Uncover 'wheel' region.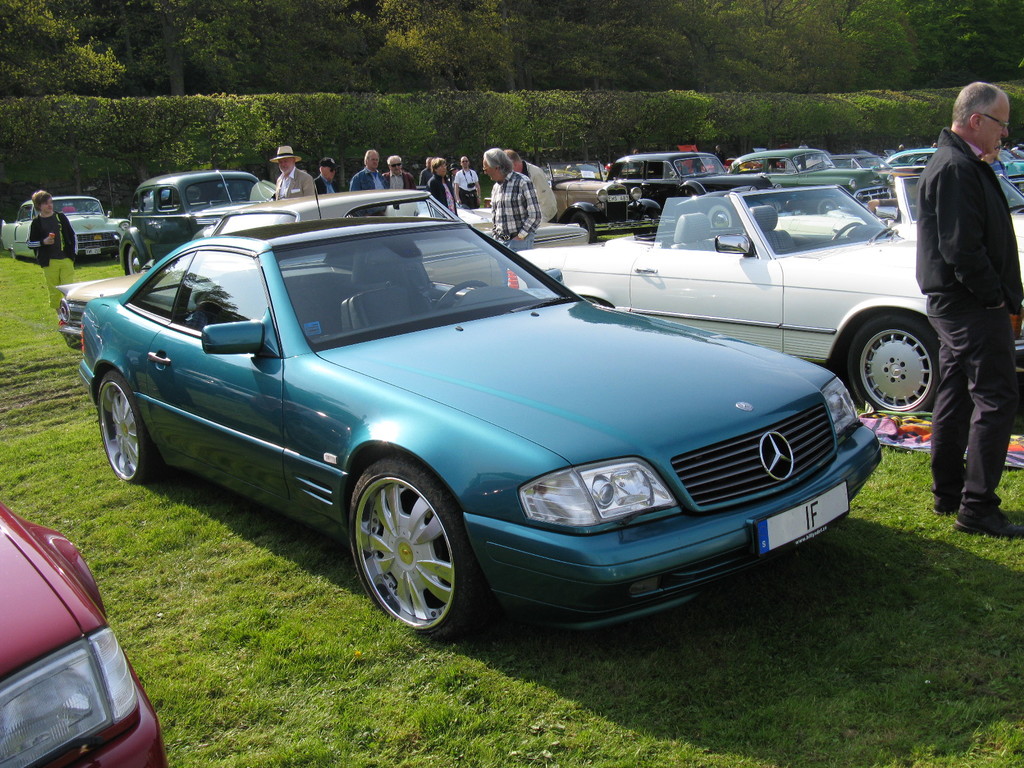
Uncovered: bbox(98, 368, 166, 484).
